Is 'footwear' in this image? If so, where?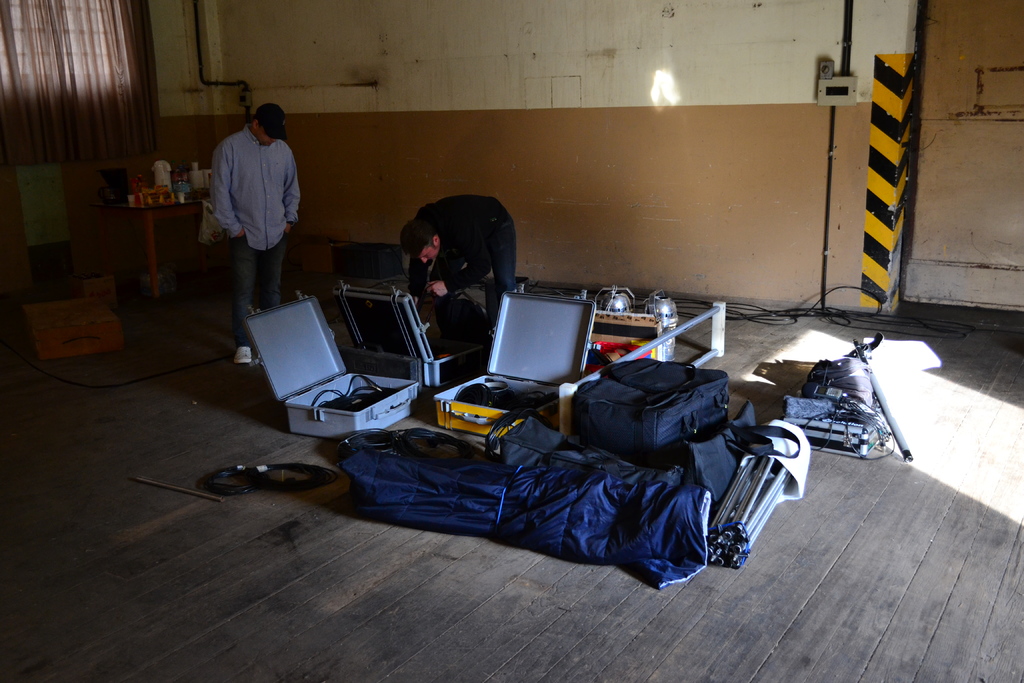
Yes, at 232:345:248:360.
